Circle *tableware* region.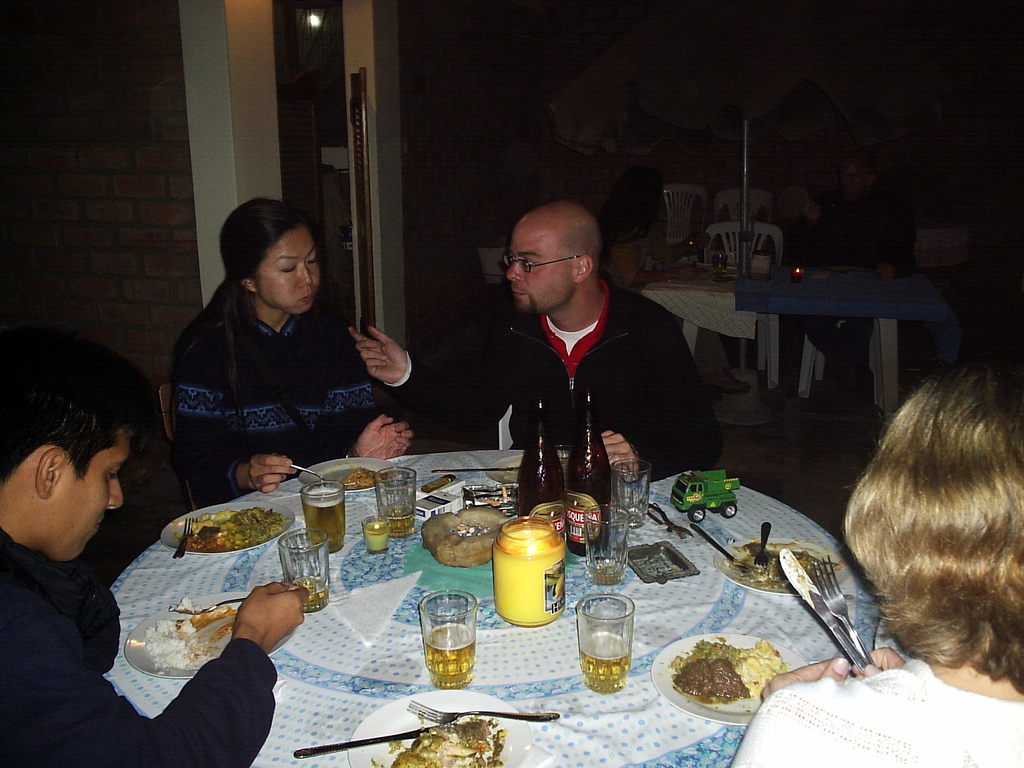
Region: x1=429, y1=463, x2=521, y2=475.
